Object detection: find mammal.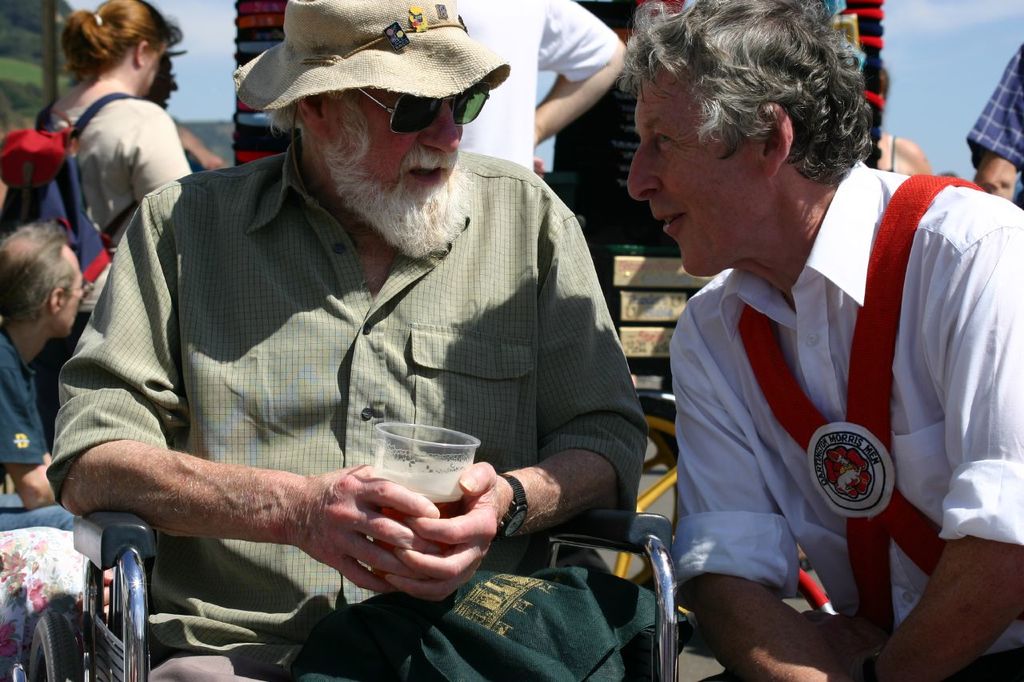
960:40:1023:213.
